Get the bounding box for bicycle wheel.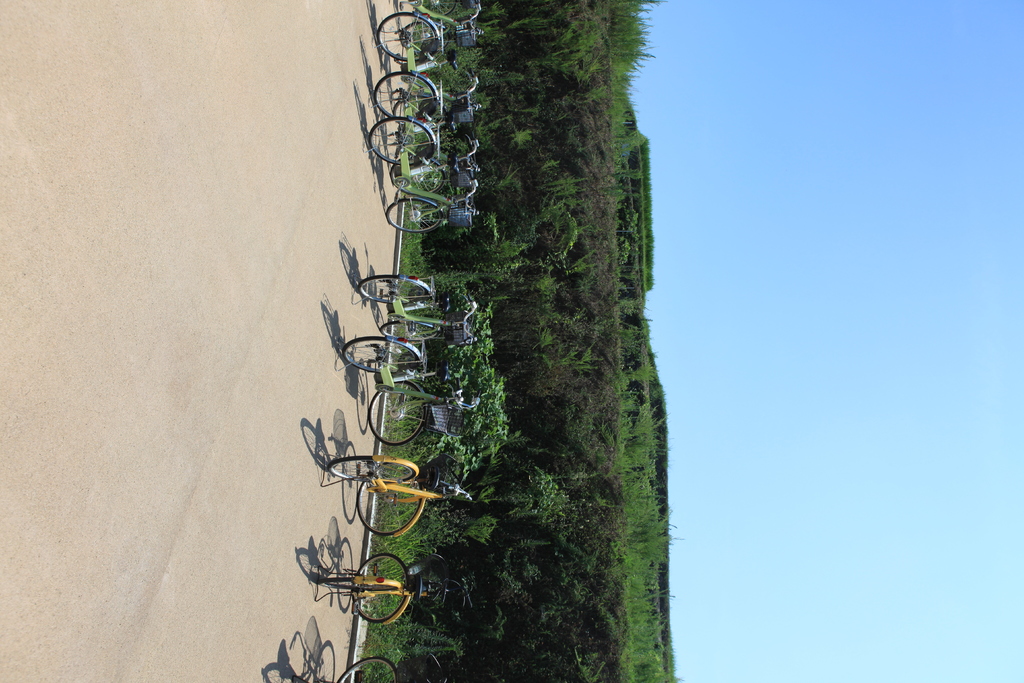
locate(392, 97, 449, 135).
